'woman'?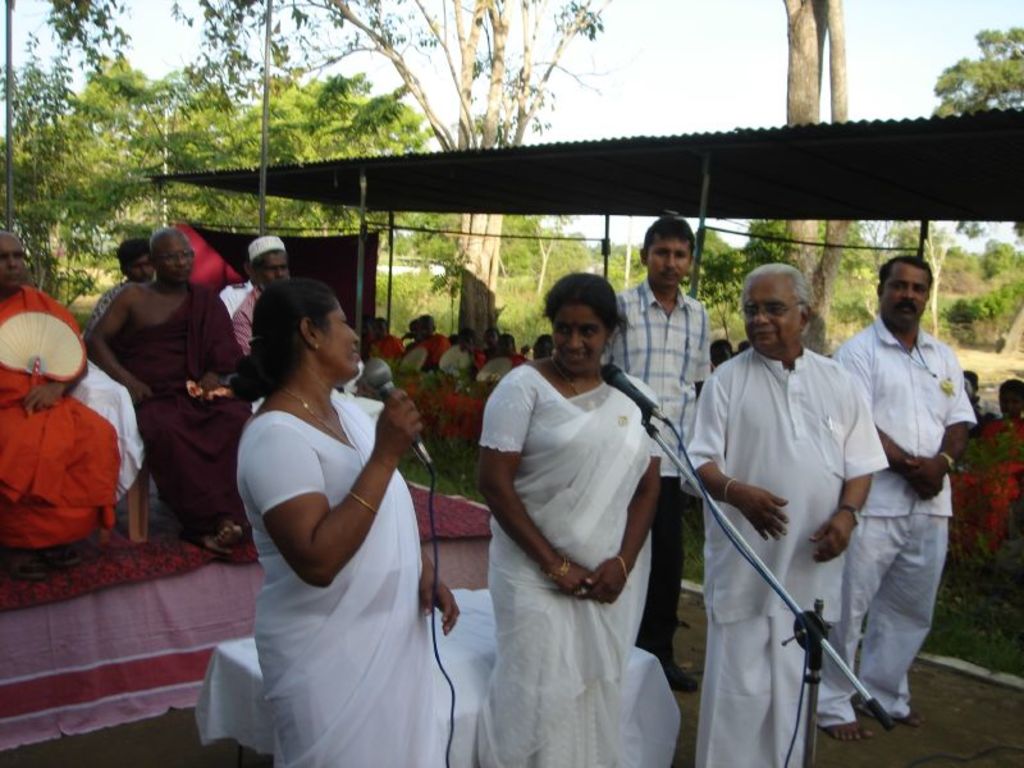
left=492, top=330, right=529, bottom=371
